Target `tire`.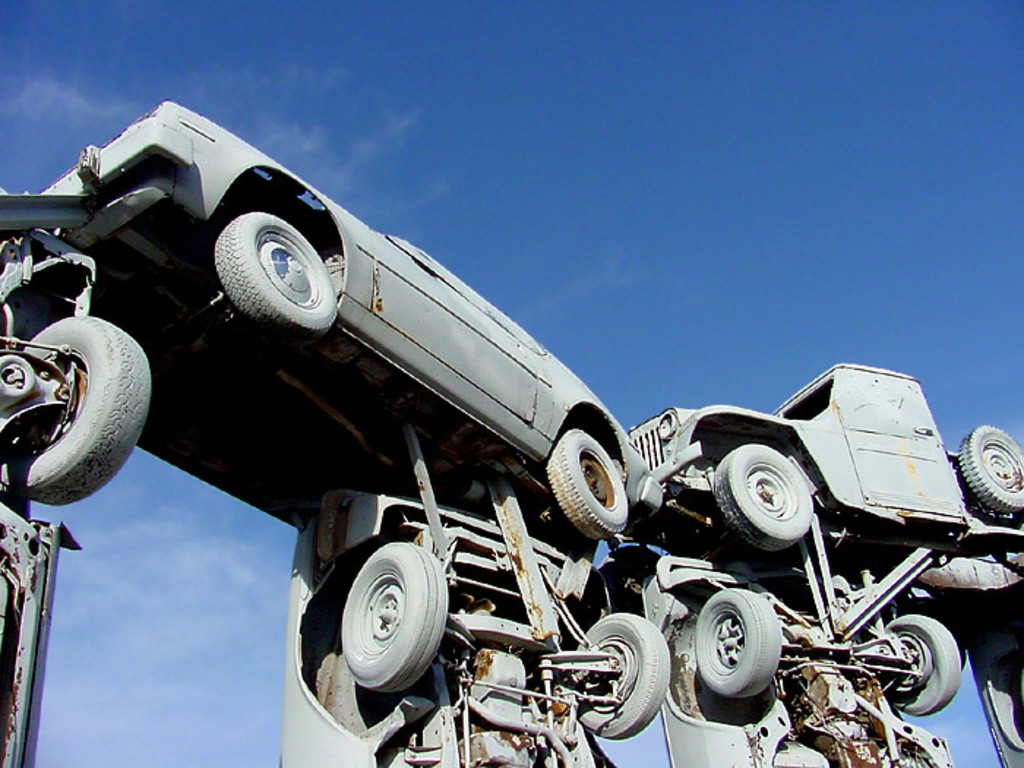
Target region: {"x1": 695, "y1": 588, "x2": 780, "y2": 696}.
